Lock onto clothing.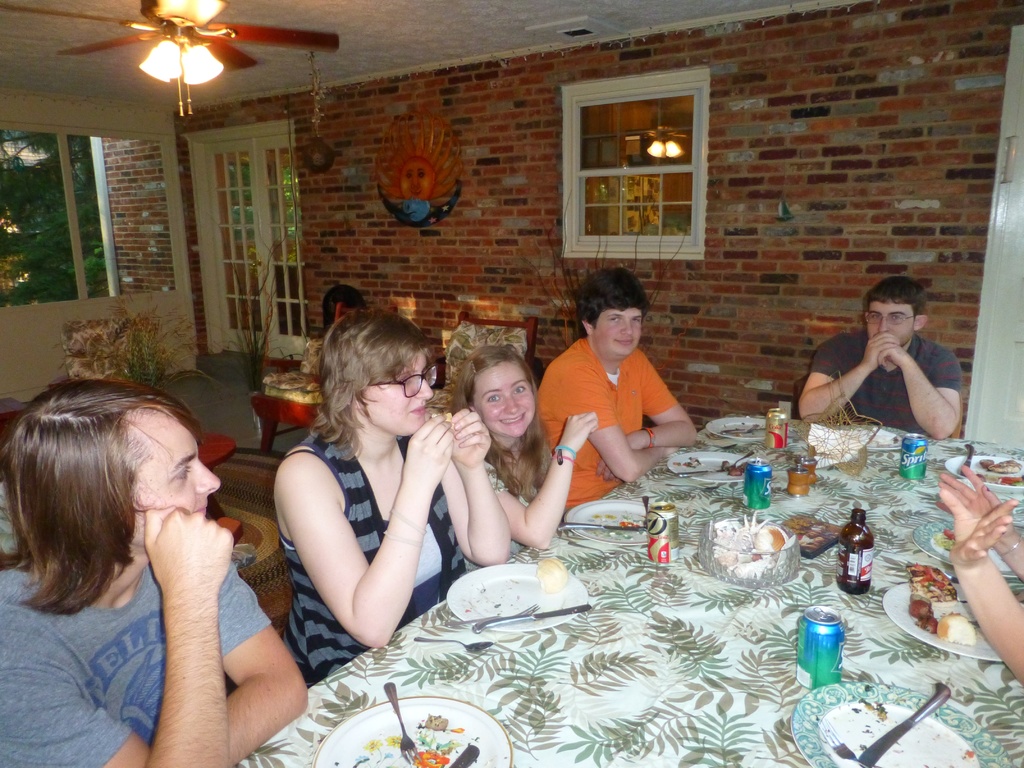
Locked: l=810, t=338, r=964, b=430.
